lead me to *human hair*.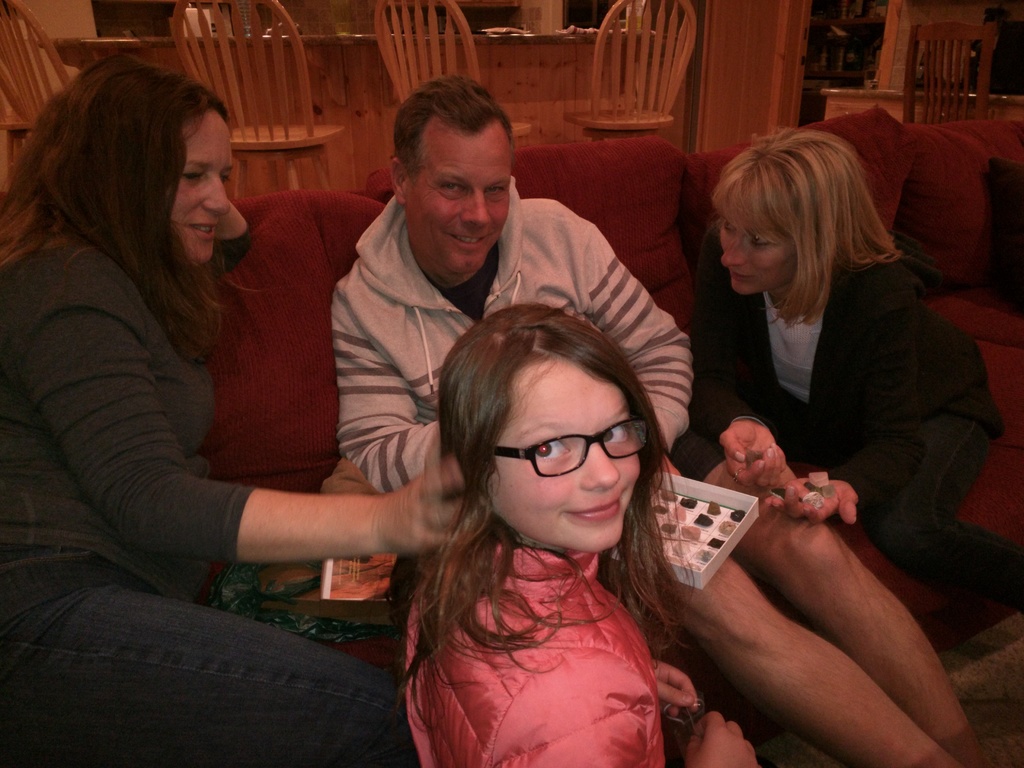
Lead to locate(388, 74, 520, 180).
